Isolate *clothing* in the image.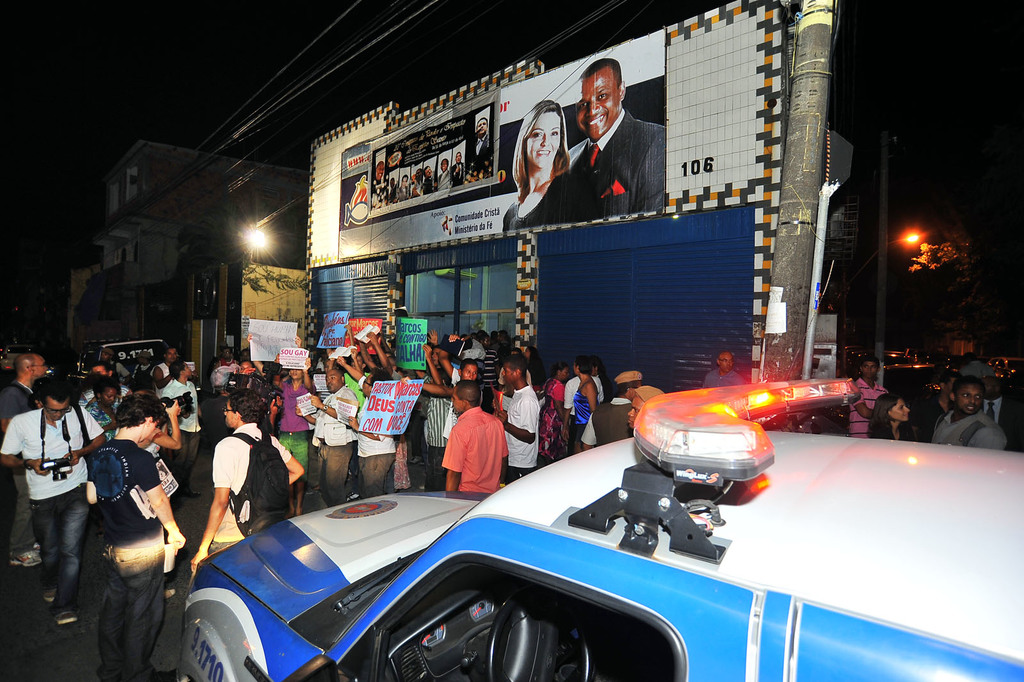
Isolated region: bbox=(0, 393, 54, 542).
